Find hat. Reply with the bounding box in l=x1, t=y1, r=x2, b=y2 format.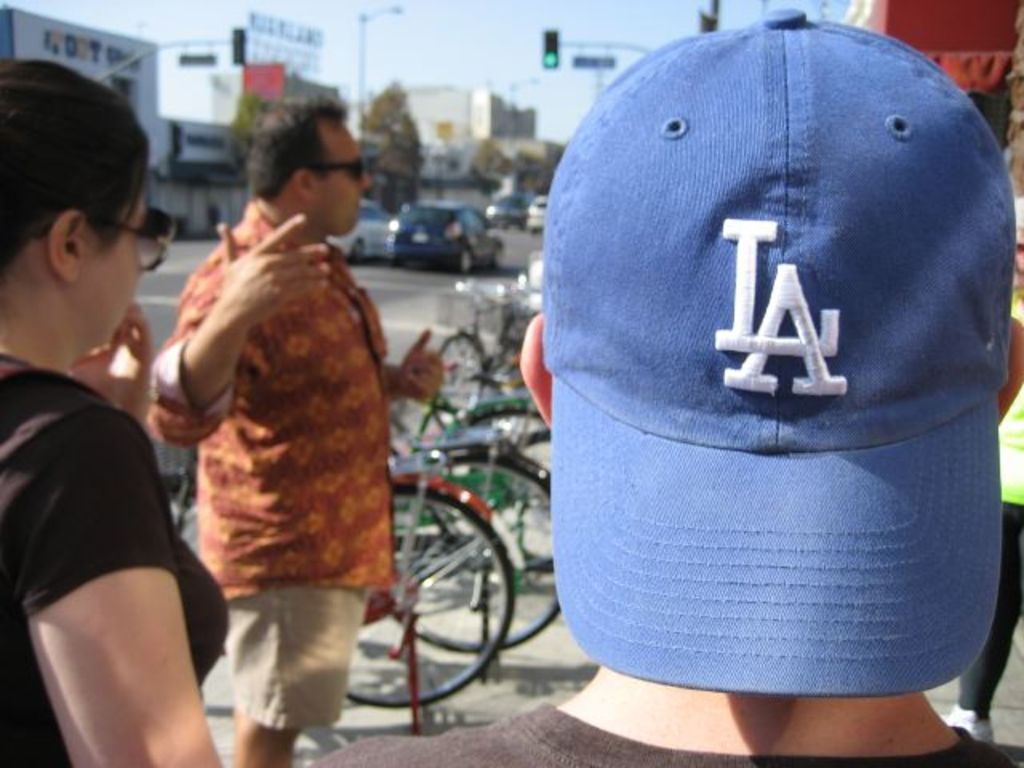
l=542, t=0, r=1016, b=698.
